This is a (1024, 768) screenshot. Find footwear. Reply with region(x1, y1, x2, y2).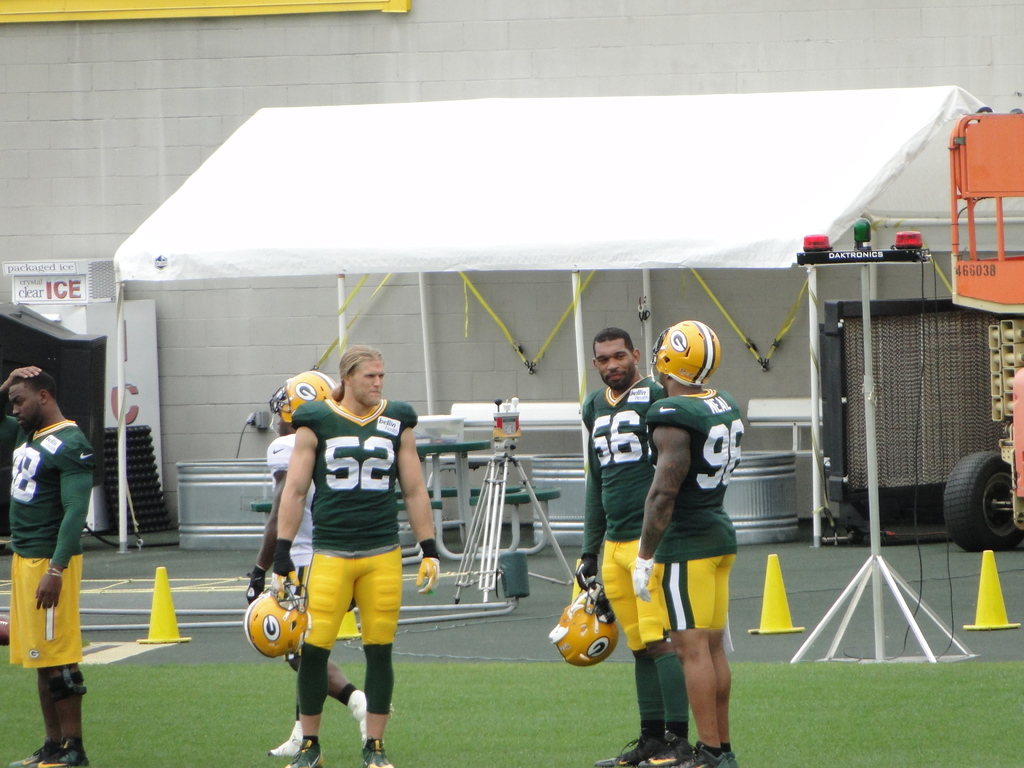
region(282, 733, 325, 767).
